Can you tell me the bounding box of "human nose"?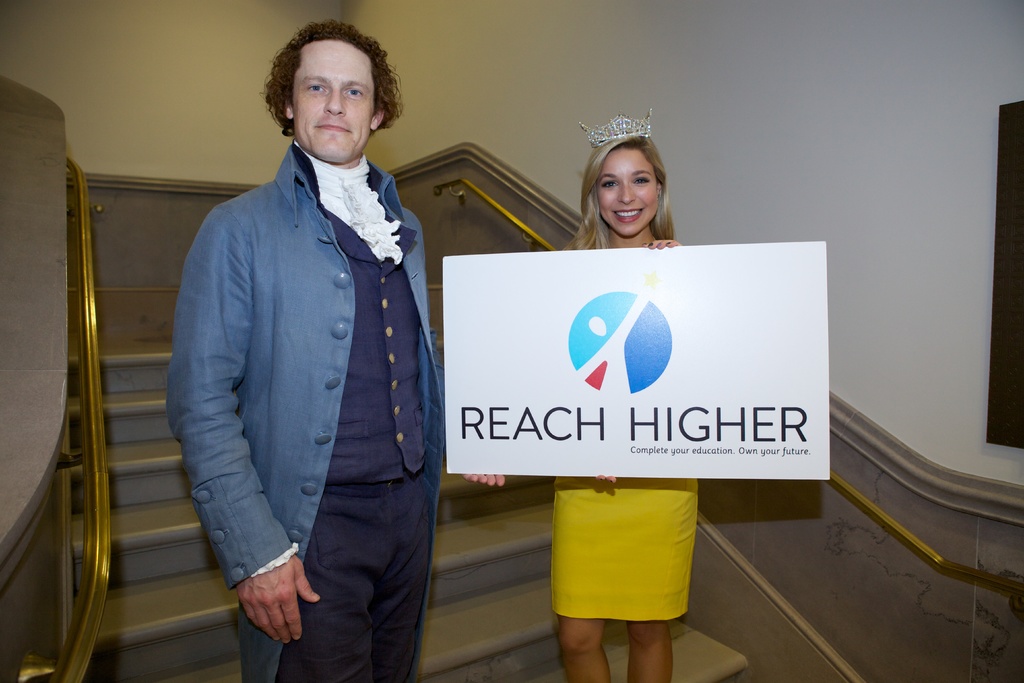
BBox(323, 94, 346, 115).
